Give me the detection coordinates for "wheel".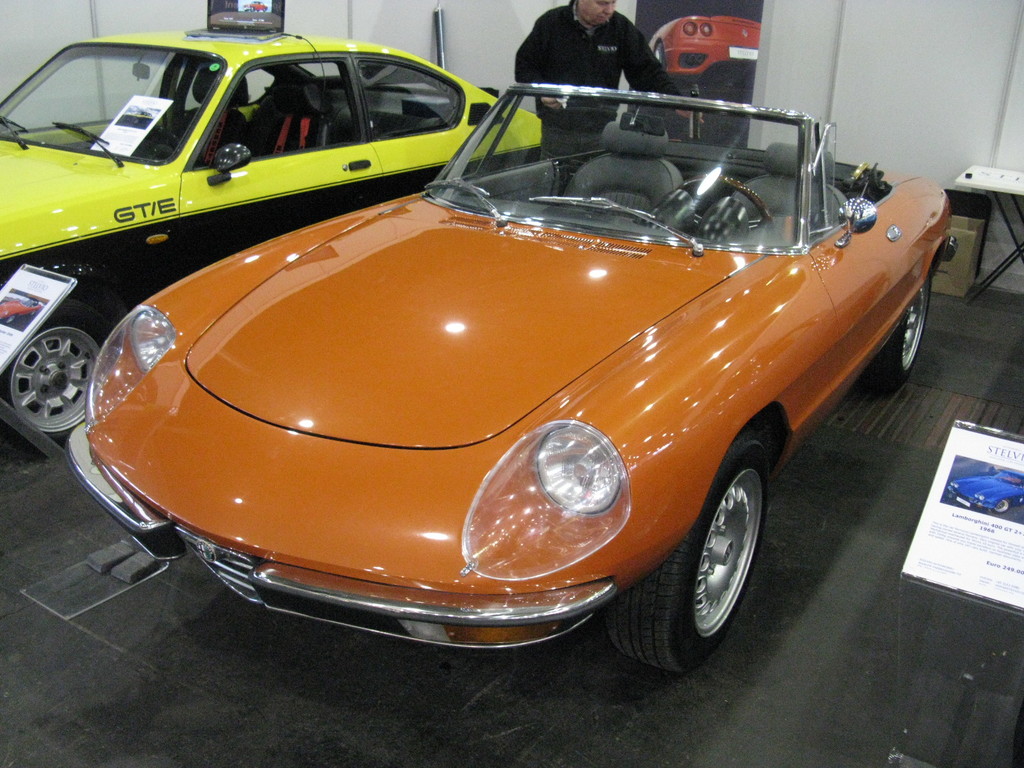
select_region(0, 296, 111, 456).
